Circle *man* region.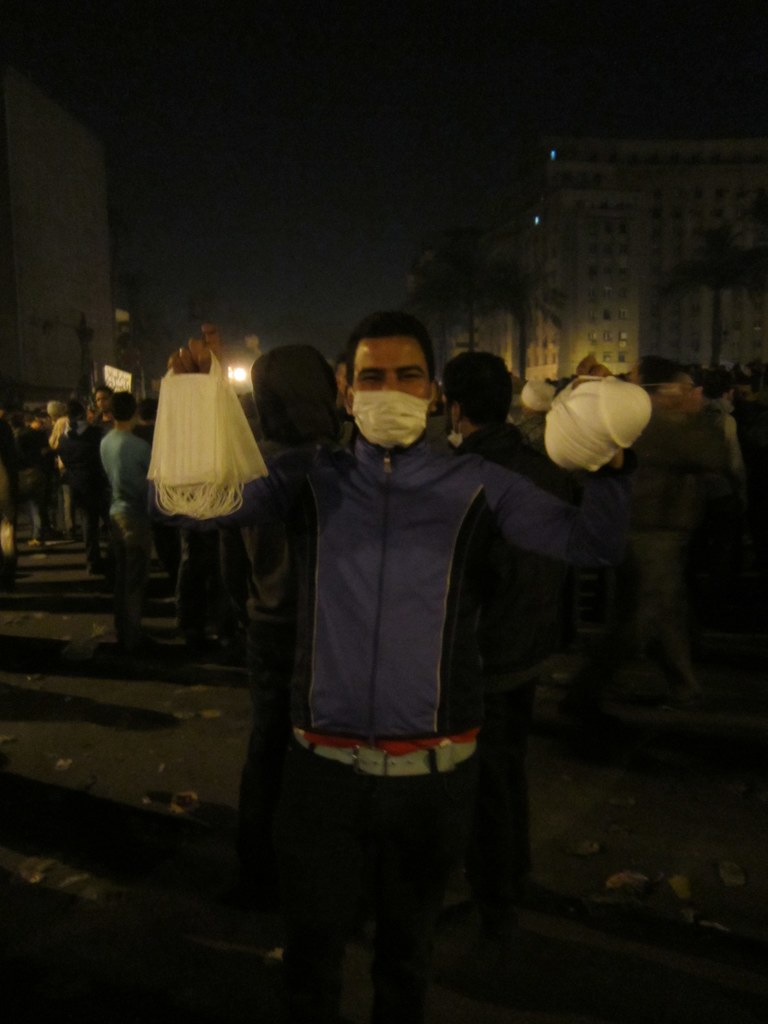
Region: Rect(97, 386, 170, 667).
